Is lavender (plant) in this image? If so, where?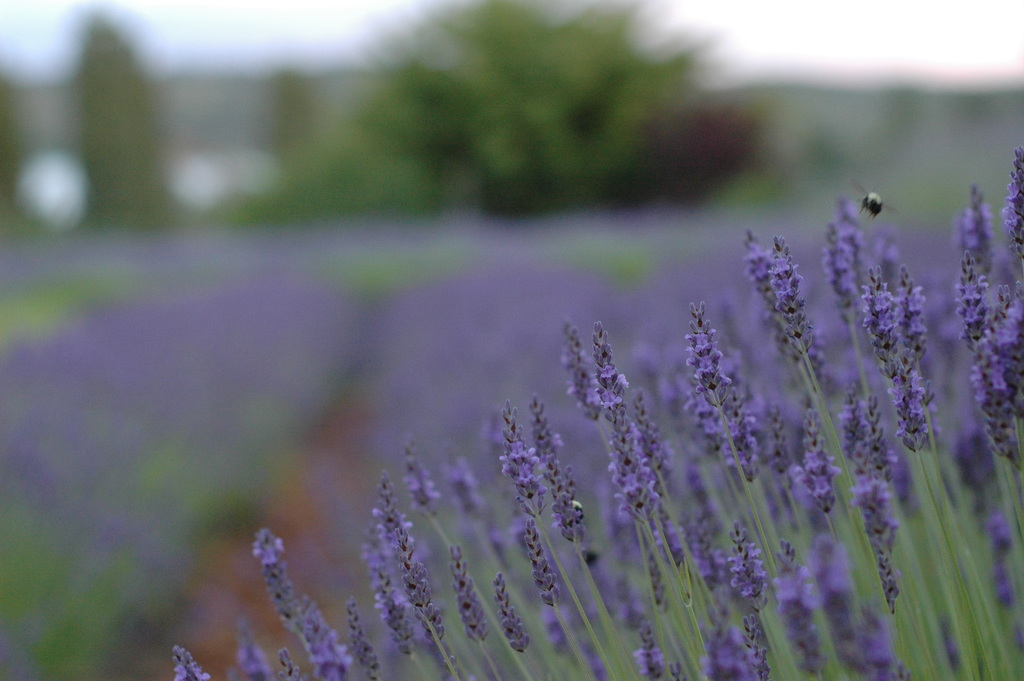
Yes, at (left=783, top=548, right=826, bottom=680).
